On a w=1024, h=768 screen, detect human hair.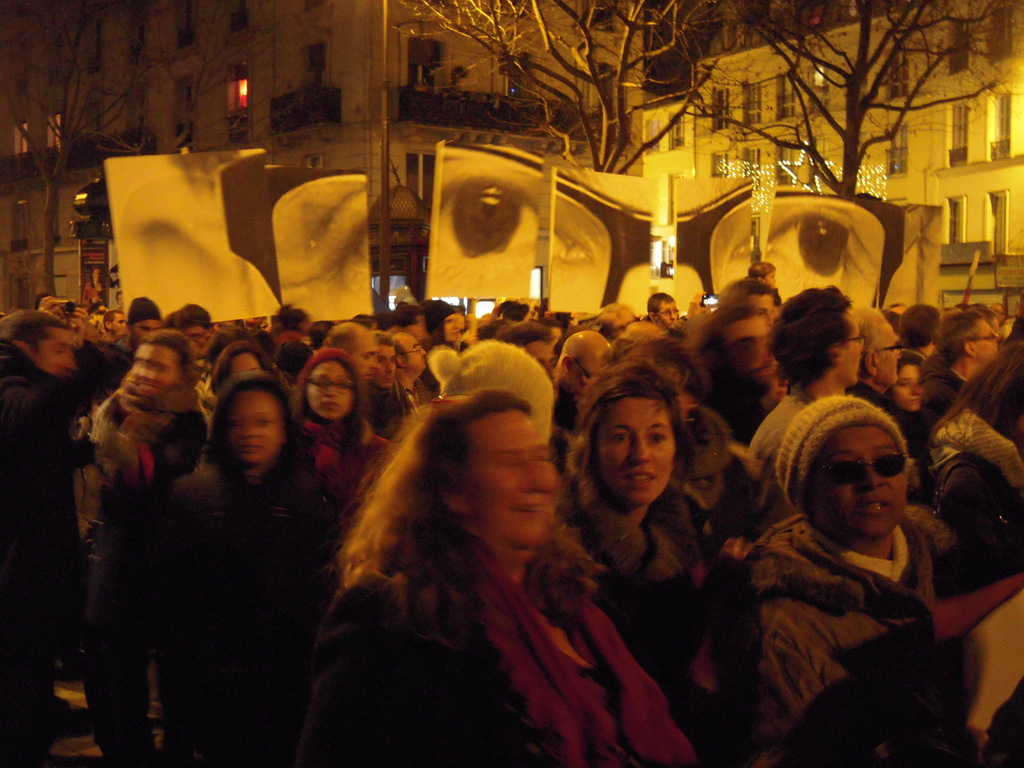
769 283 854 390.
